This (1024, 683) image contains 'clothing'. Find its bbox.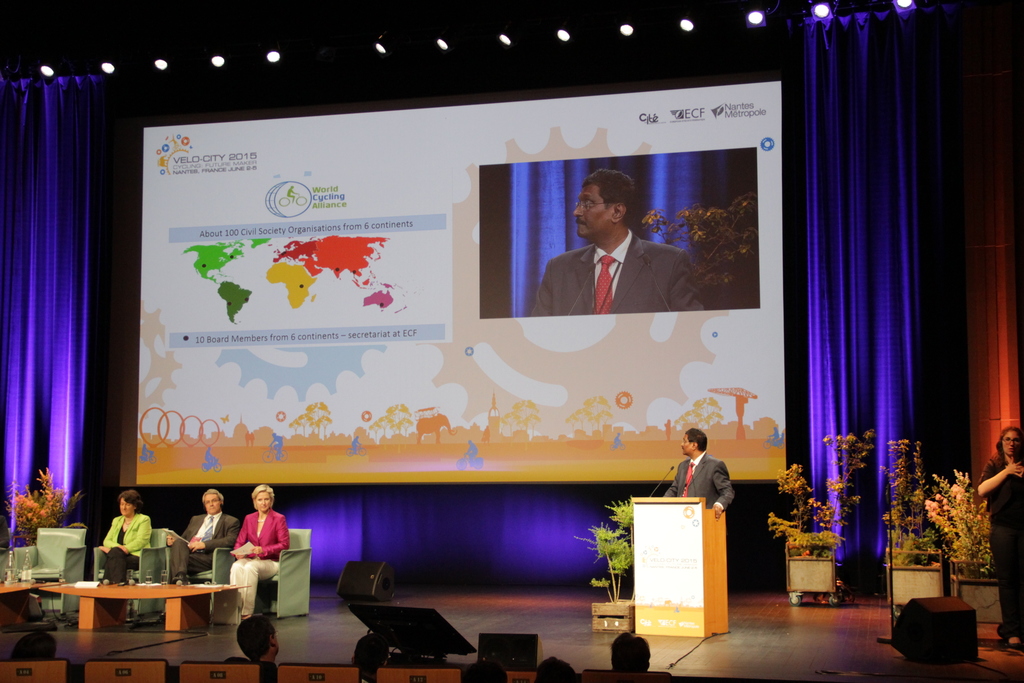
x1=978, y1=454, x2=1023, y2=633.
